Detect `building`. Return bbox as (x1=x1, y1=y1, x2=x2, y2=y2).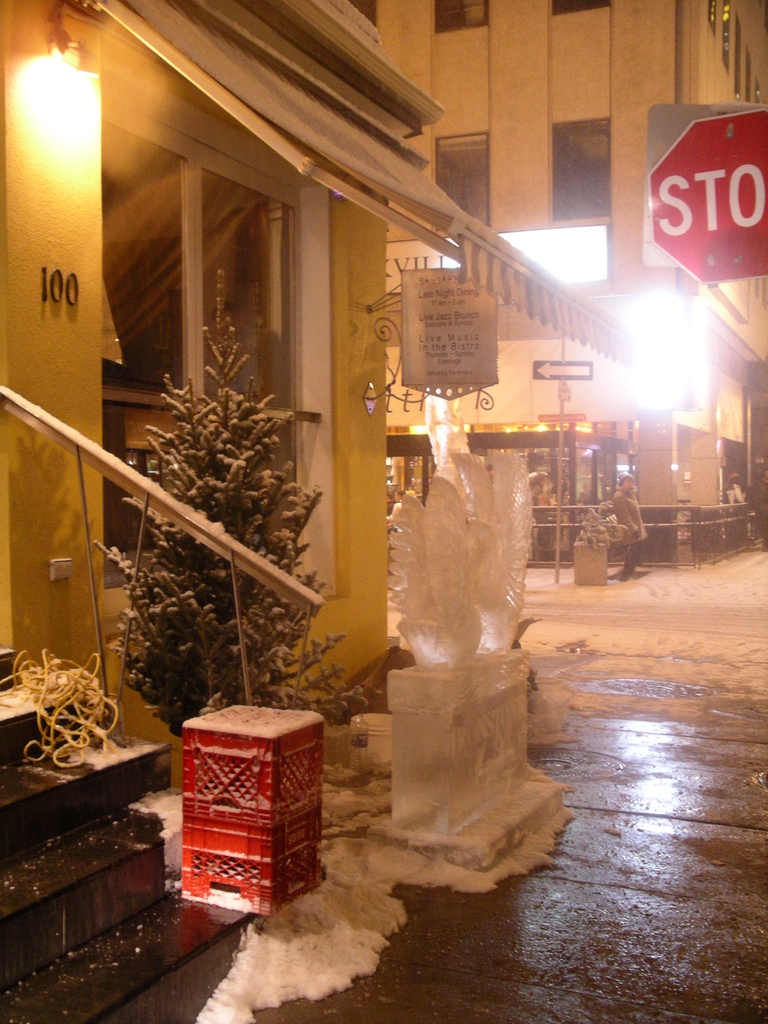
(x1=350, y1=0, x2=767, y2=561).
